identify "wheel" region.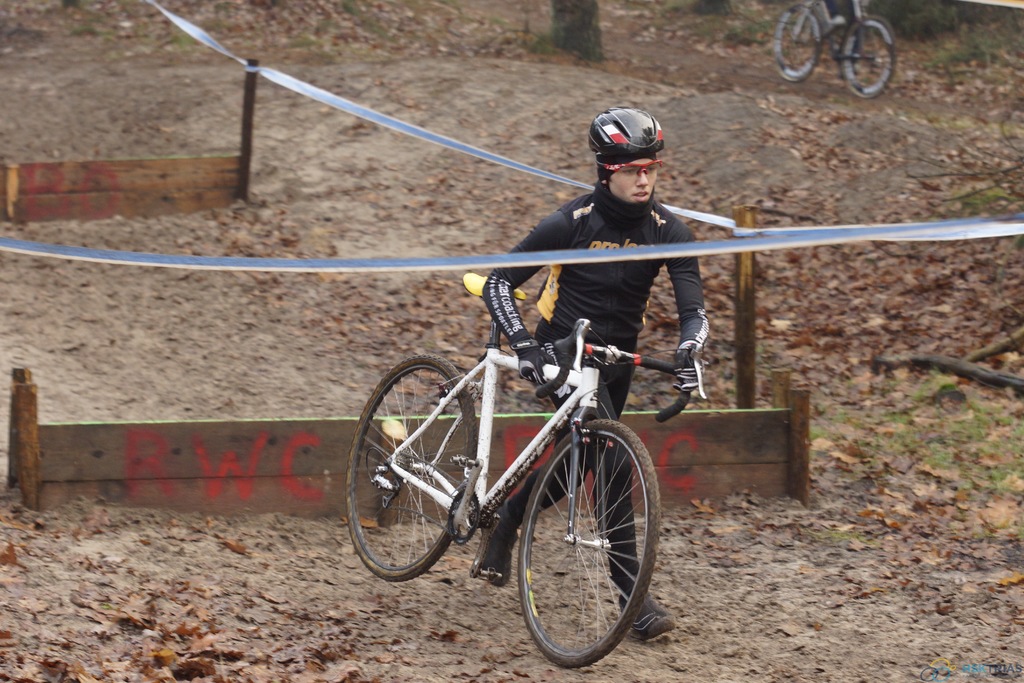
Region: left=450, top=483, right=486, bottom=538.
